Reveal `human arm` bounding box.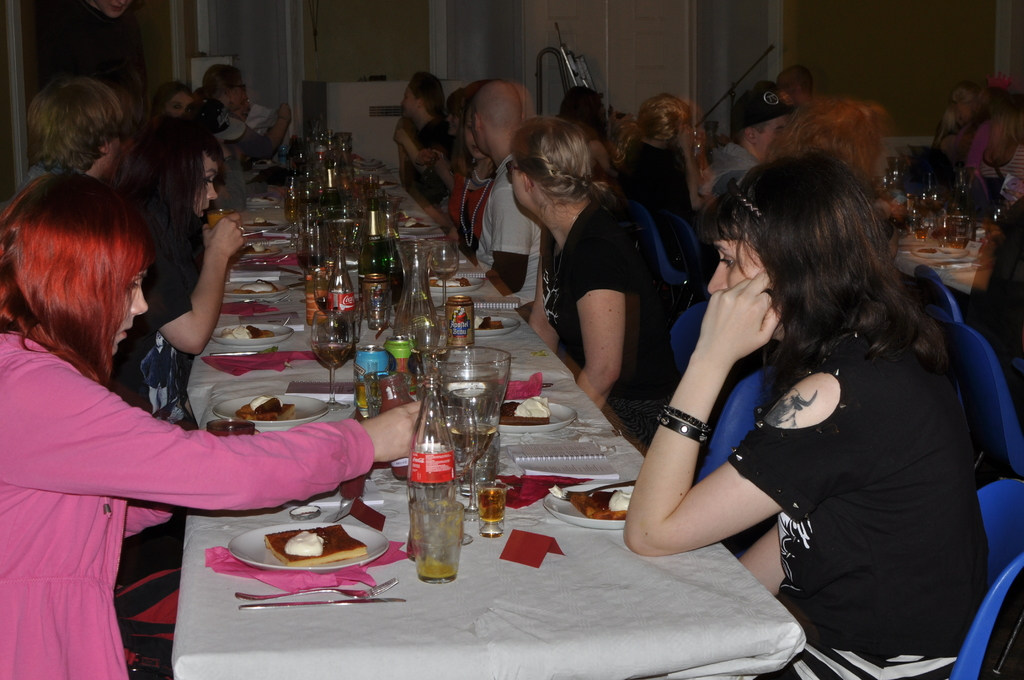
Revealed: <region>1, 364, 423, 512</region>.
